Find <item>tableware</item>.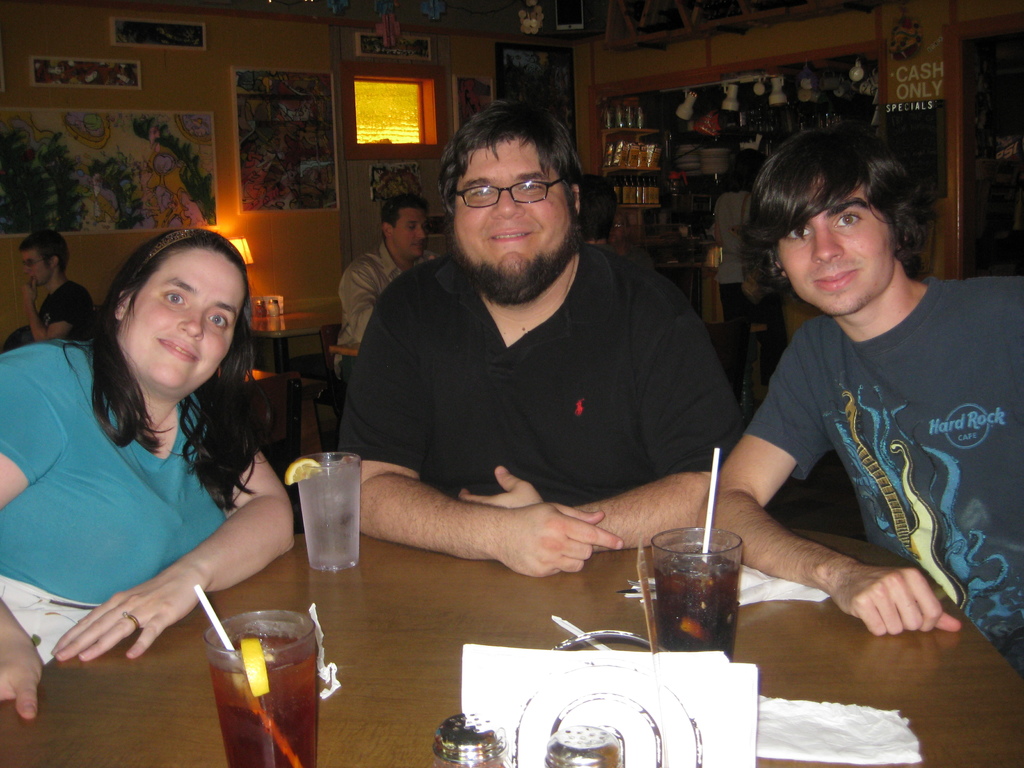
540, 723, 625, 767.
